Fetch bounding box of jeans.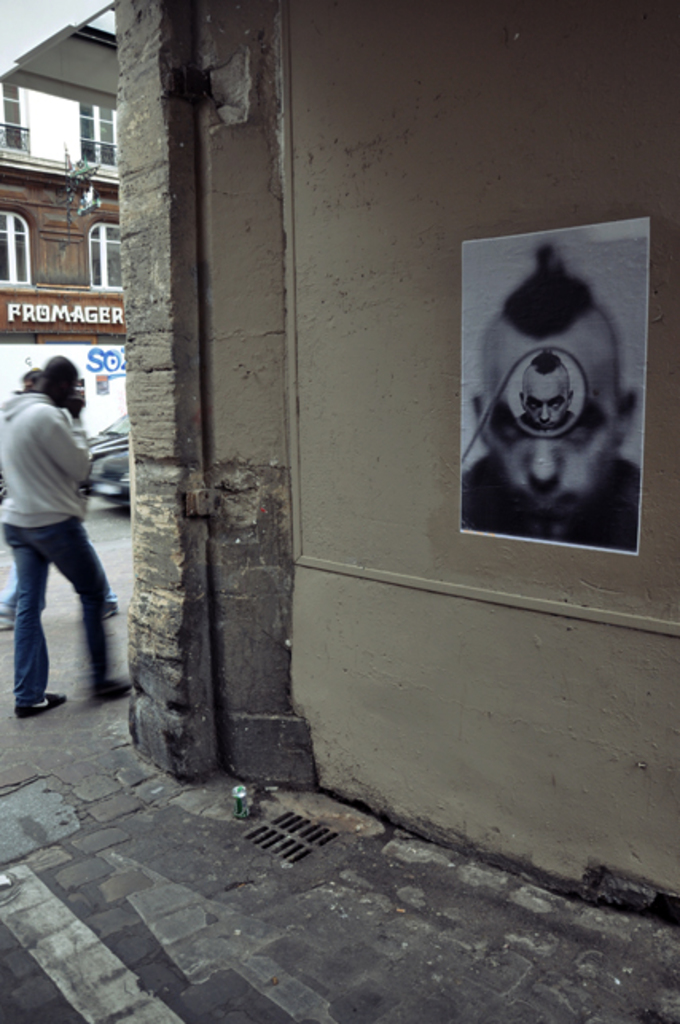
Bbox: [x1=2, y1=521, x2=123, y2=702].
